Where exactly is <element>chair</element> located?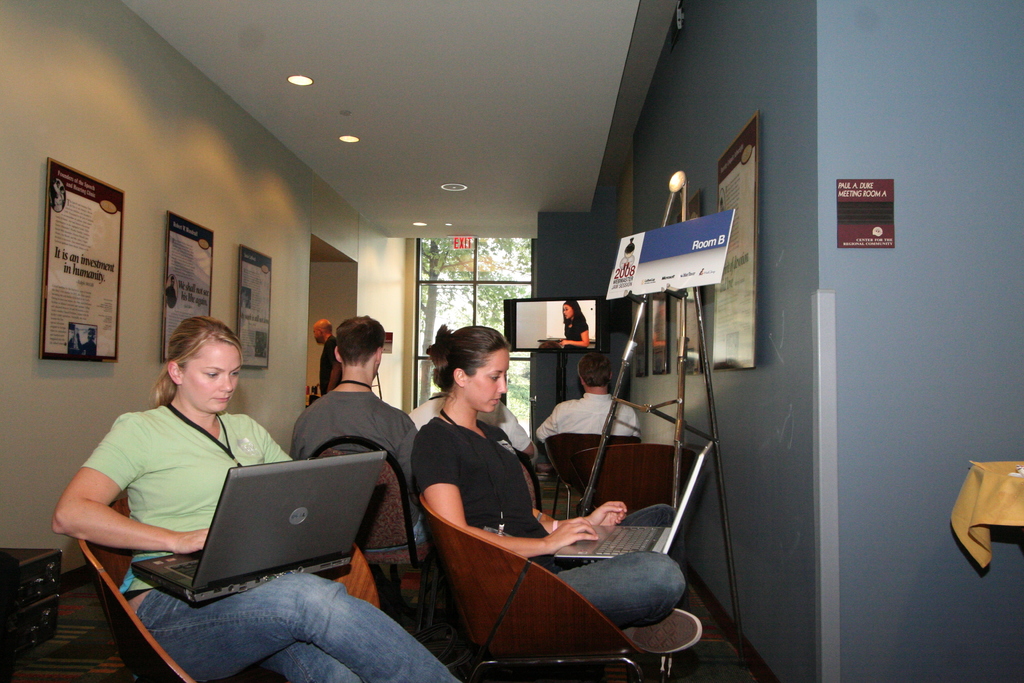
Its bounding box is Rect(401, 455, 723, 675).
